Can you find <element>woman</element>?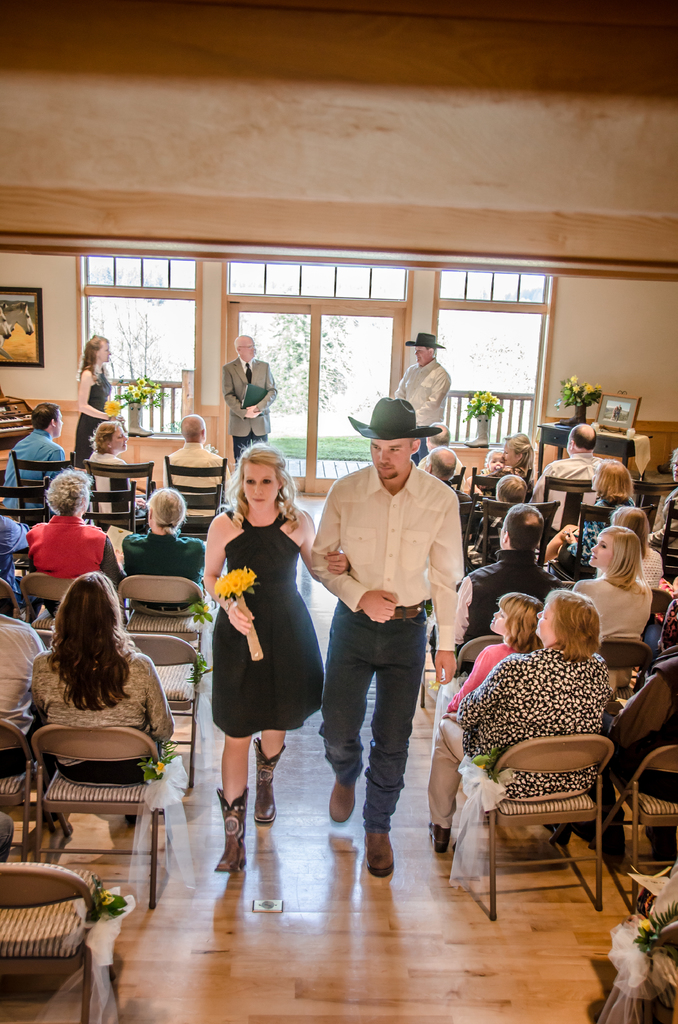
Yes, bounding box: (196, 454, 318, 866).
